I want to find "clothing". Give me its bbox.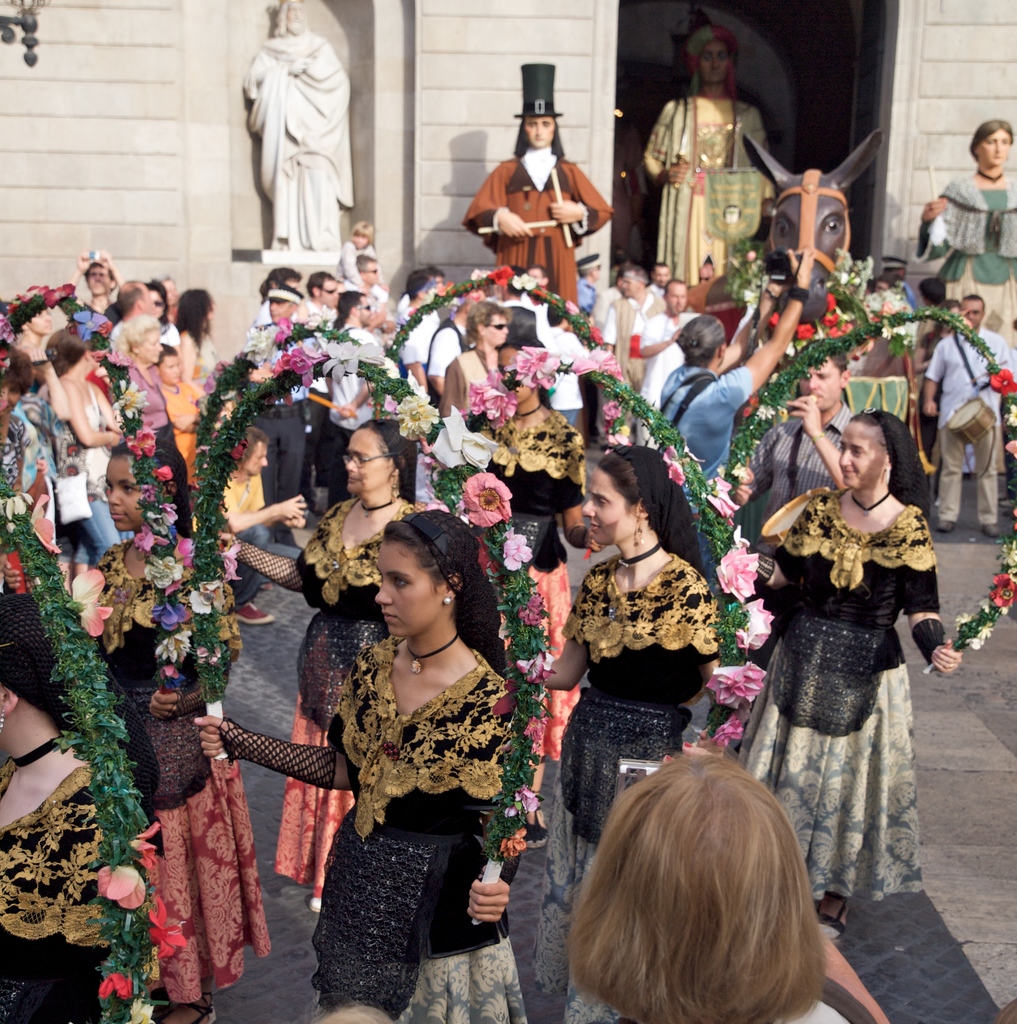
{"x1": 490, "y1": 409, "x2": 590, "y2": 573}.
